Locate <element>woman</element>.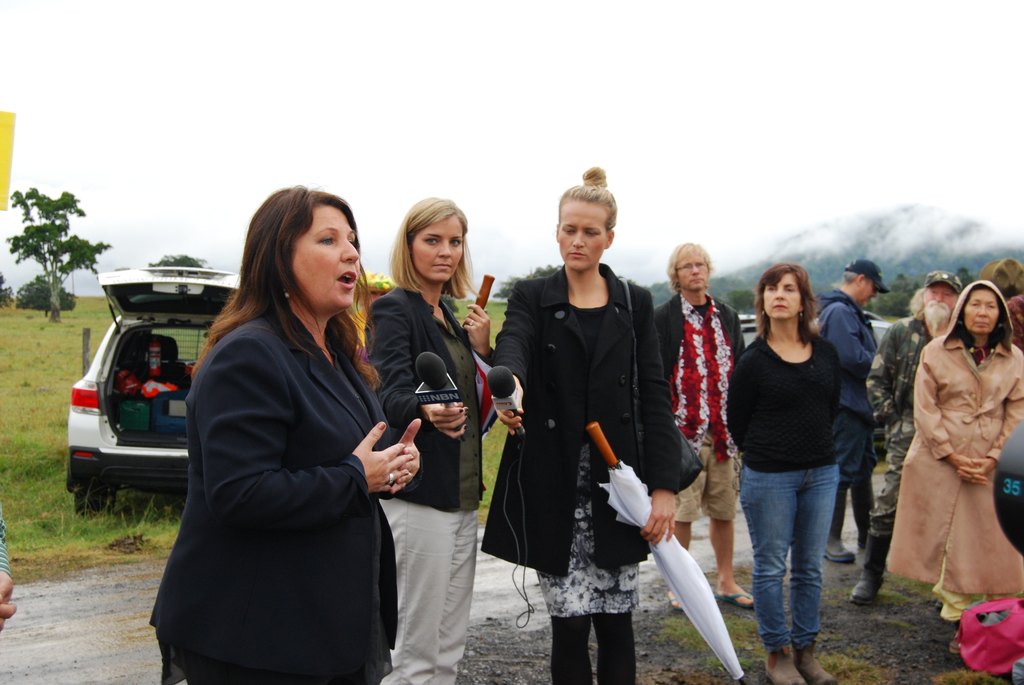
Bounding box: x1=365, y1=194, x2=495, y2=684.
